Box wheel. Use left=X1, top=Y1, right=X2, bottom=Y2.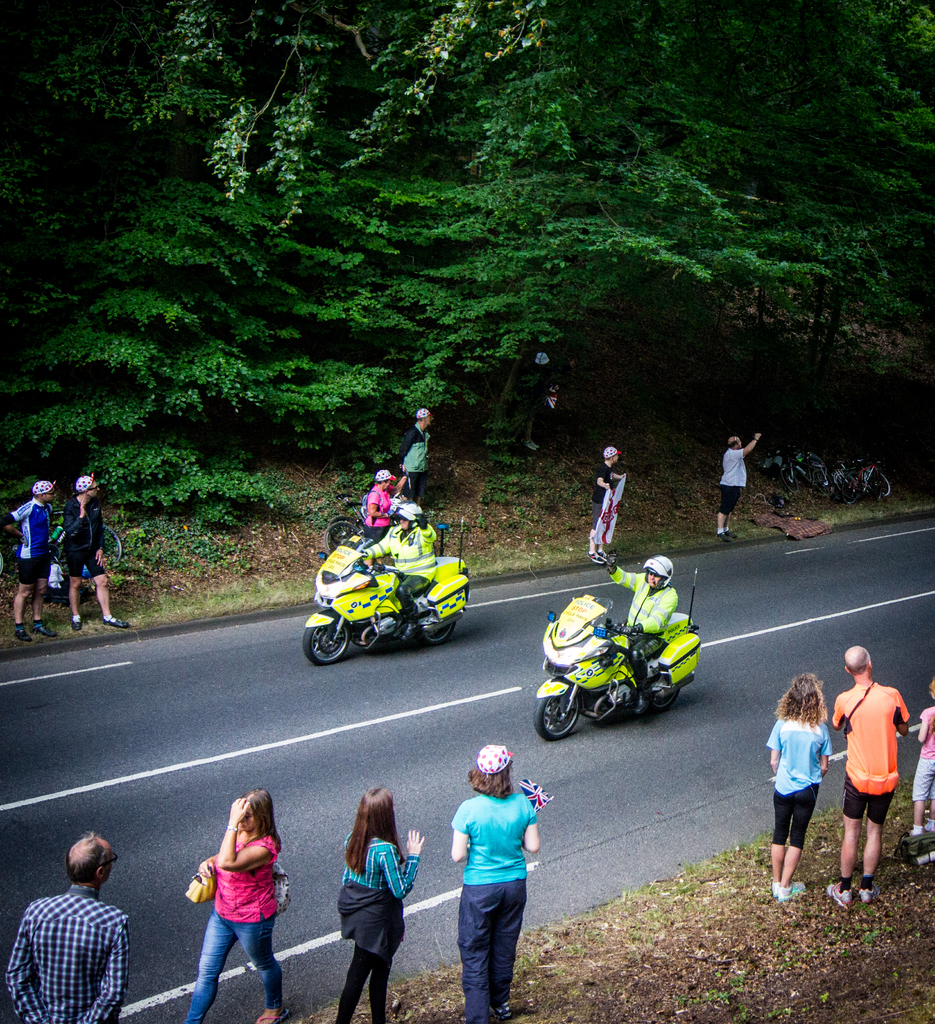
left=104, top=525, right=124, bottom=561.
